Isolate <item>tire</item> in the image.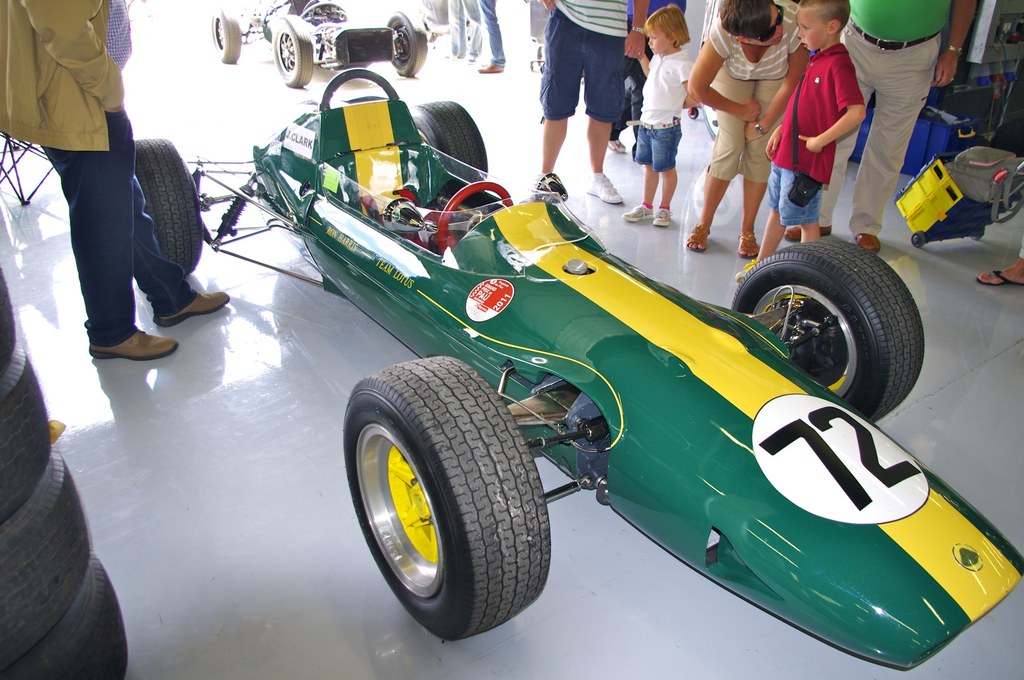
Isolated region: (0,442,92,668).
